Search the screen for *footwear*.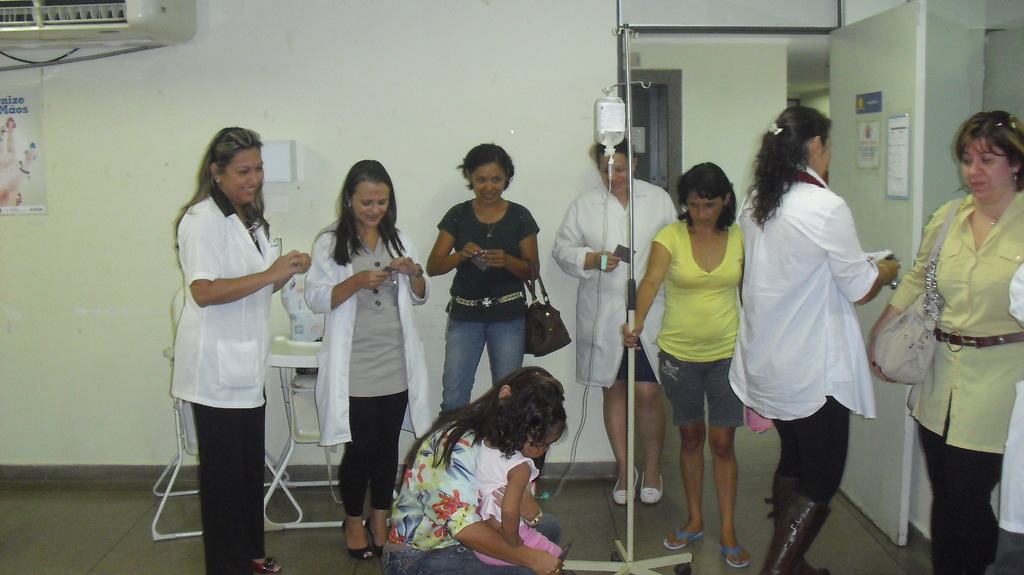
Found at box=[720, 539, 753, 569].
